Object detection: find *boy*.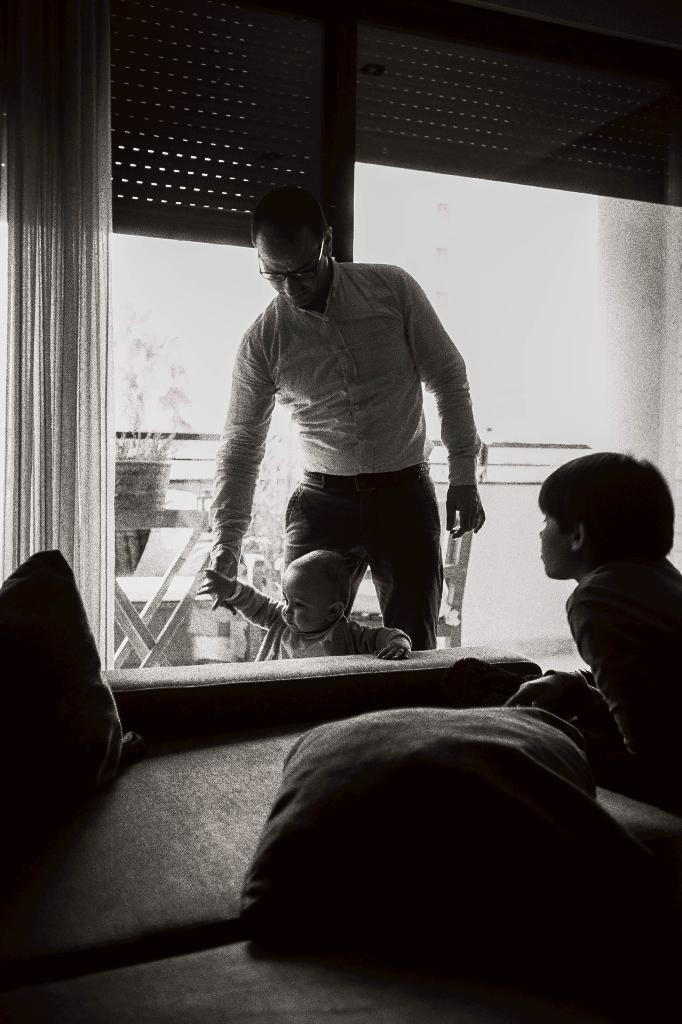
[left=194, top=536, right=409, bottom=665].
